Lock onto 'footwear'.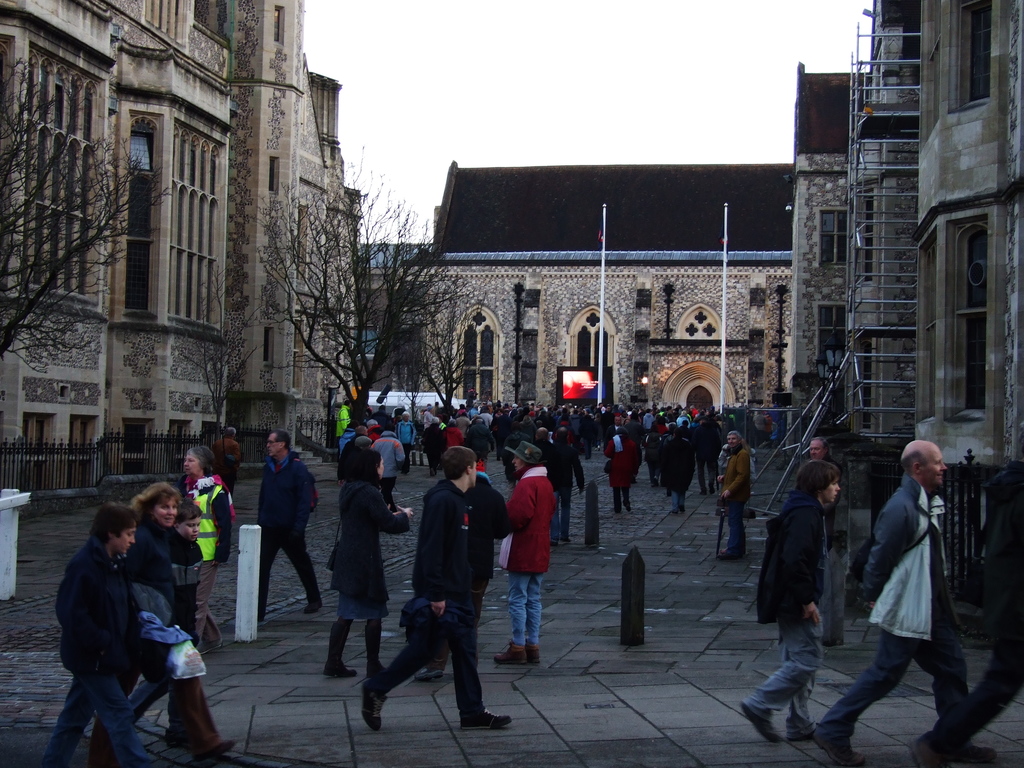
Locked: x1=671 y1=511 x2=675 y2=515.
